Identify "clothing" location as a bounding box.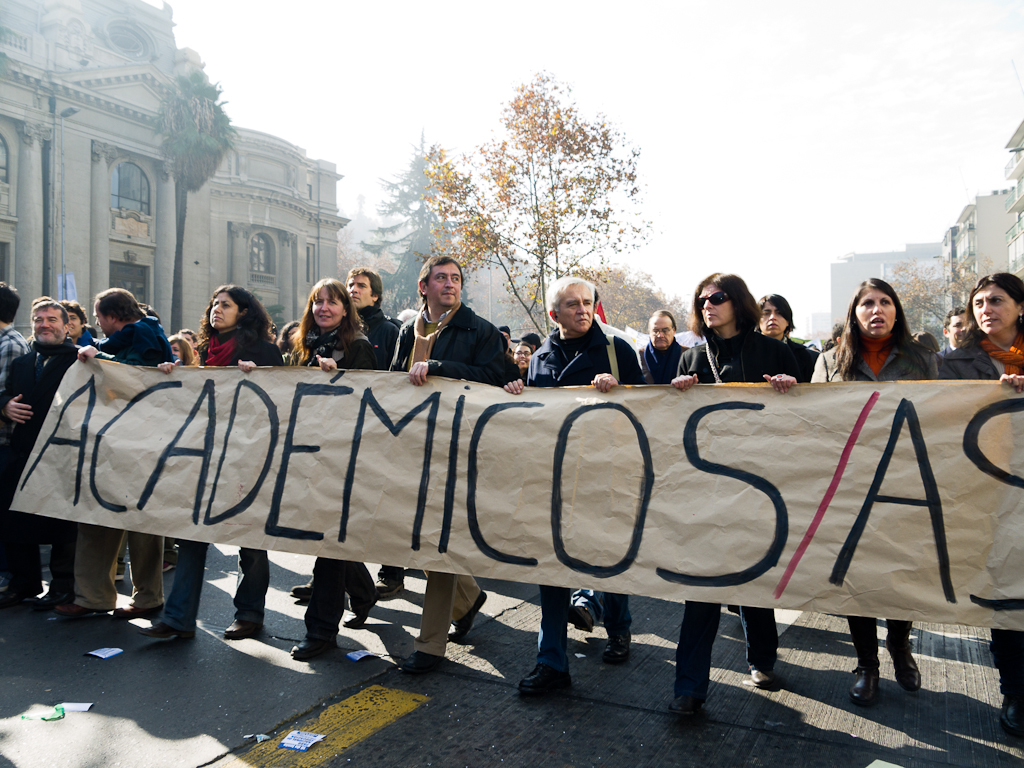
x1=809, y1=340, x2=936, y2=670.
